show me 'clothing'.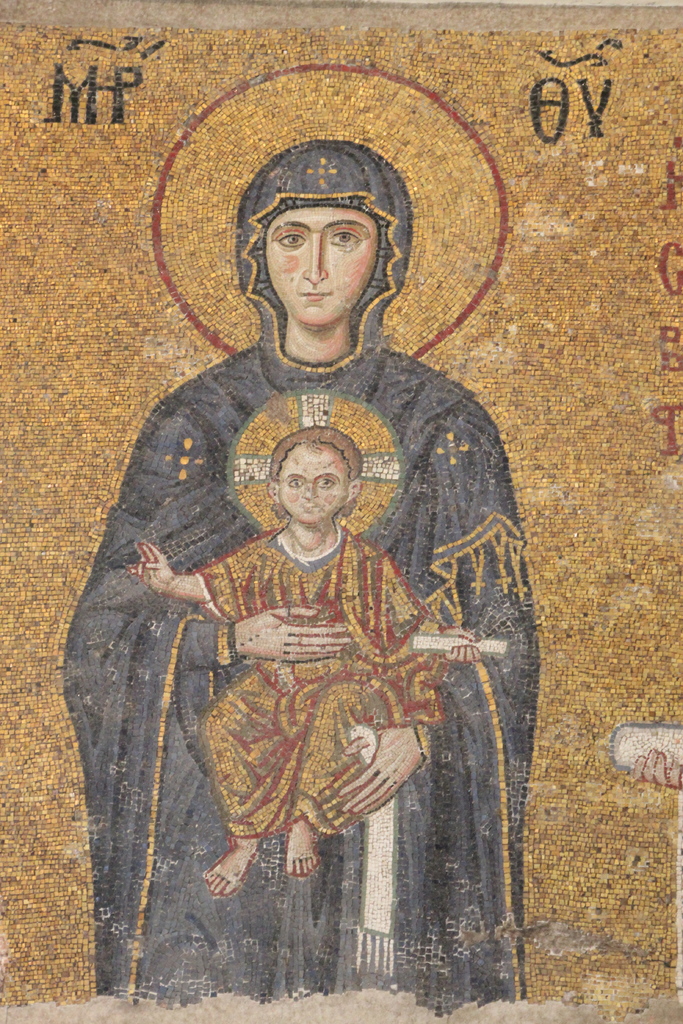
'clothing' is here: region(47, 136, 554, 1018).
